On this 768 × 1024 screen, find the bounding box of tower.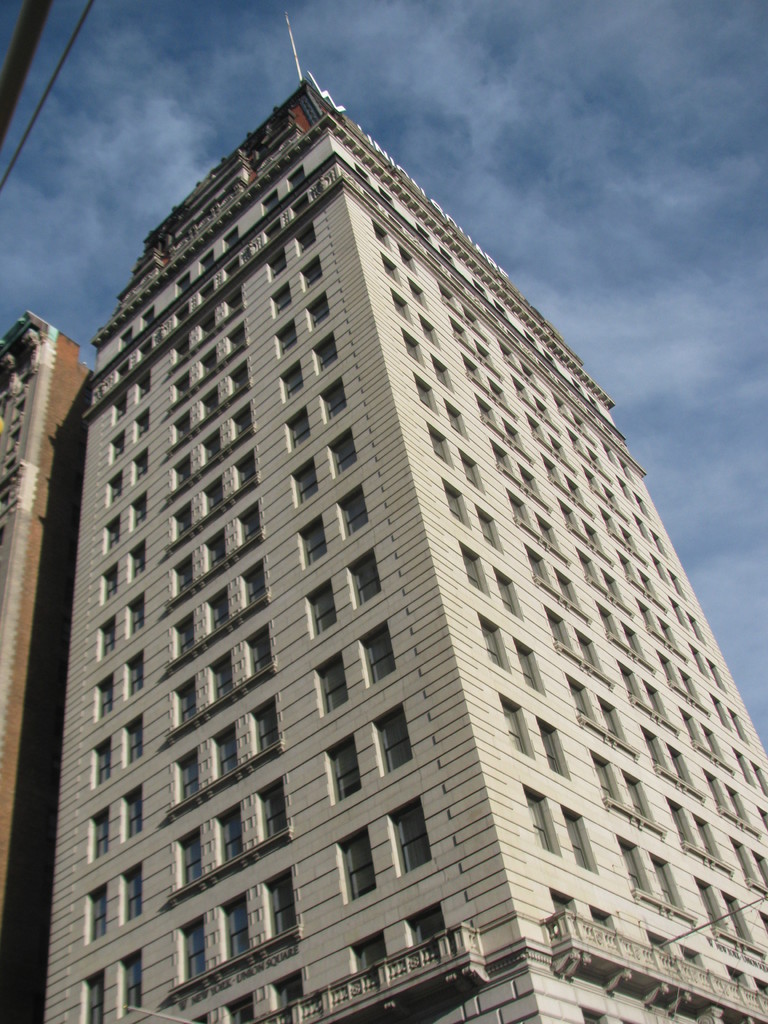
Bounding box: x1=0, y1=19, x2=767, y2=1023.
